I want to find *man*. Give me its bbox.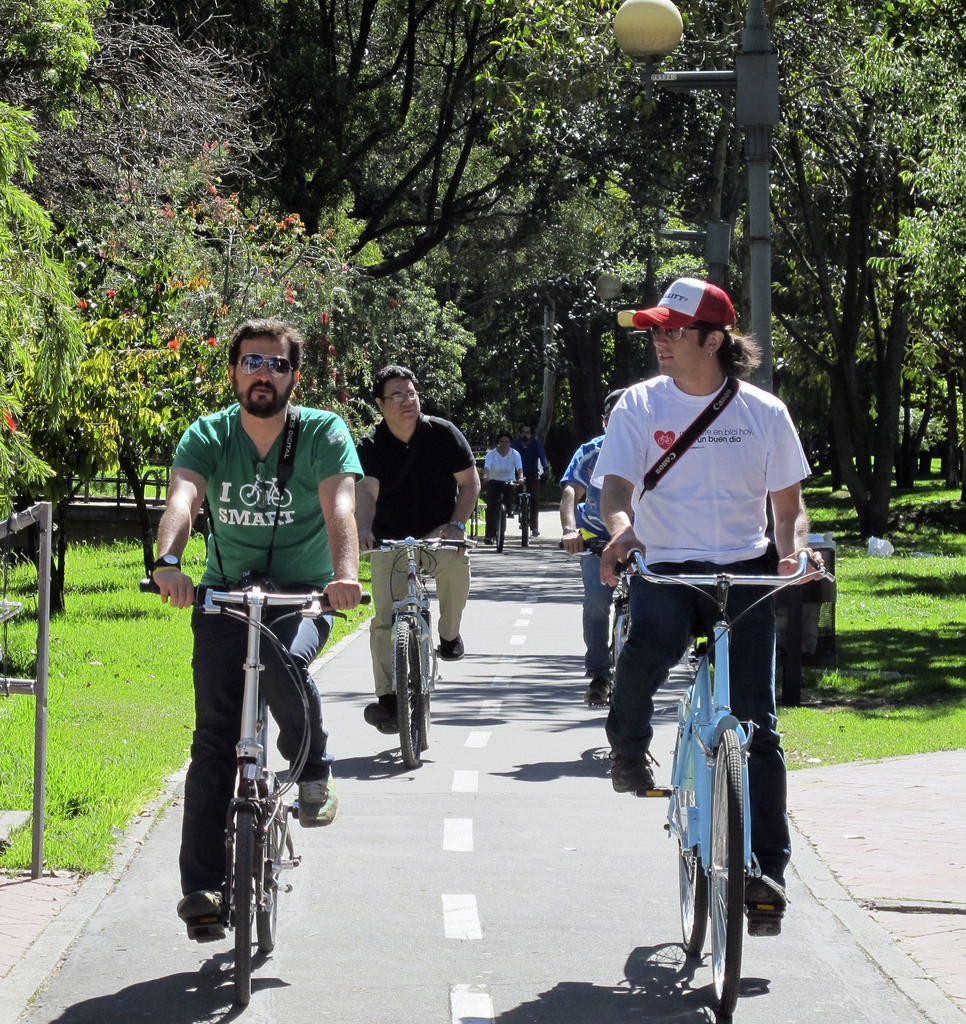
(x1=616, y1=274, x2=824, y2=935).
